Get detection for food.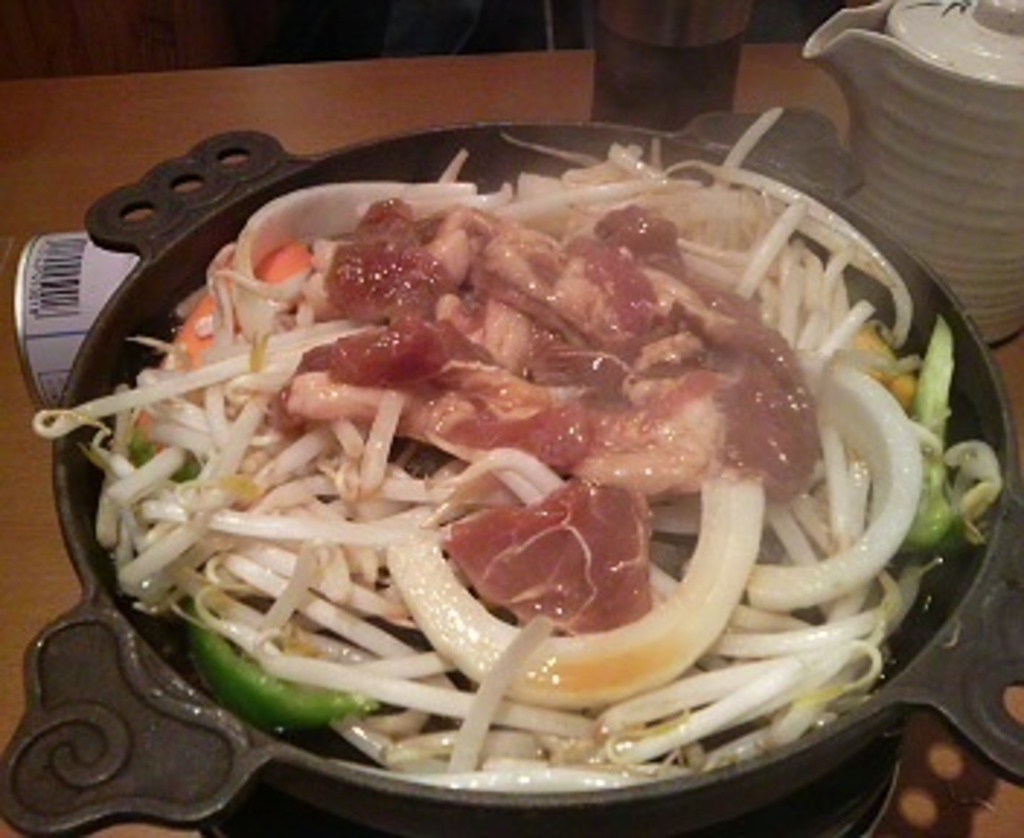
Detection: (x1=32, y1=145, x2=951, y2=768).
